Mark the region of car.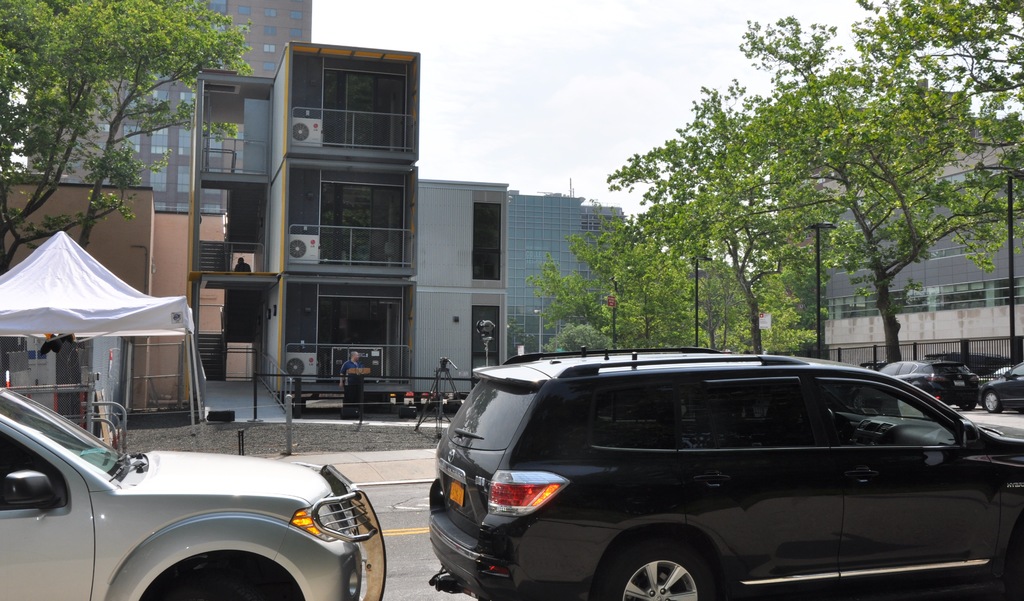
Region: (x1=975, y1=358, x2=1023, y2=417).
